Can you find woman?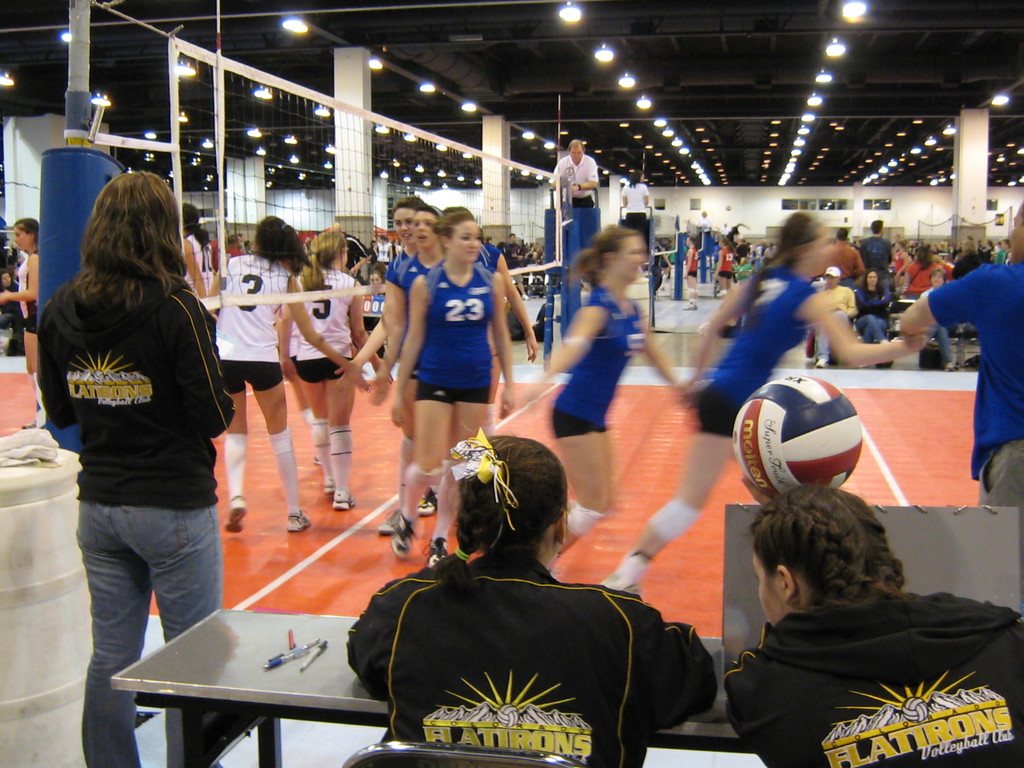
Yes, bounding box: l=283, t=230, r=394, b=508.
